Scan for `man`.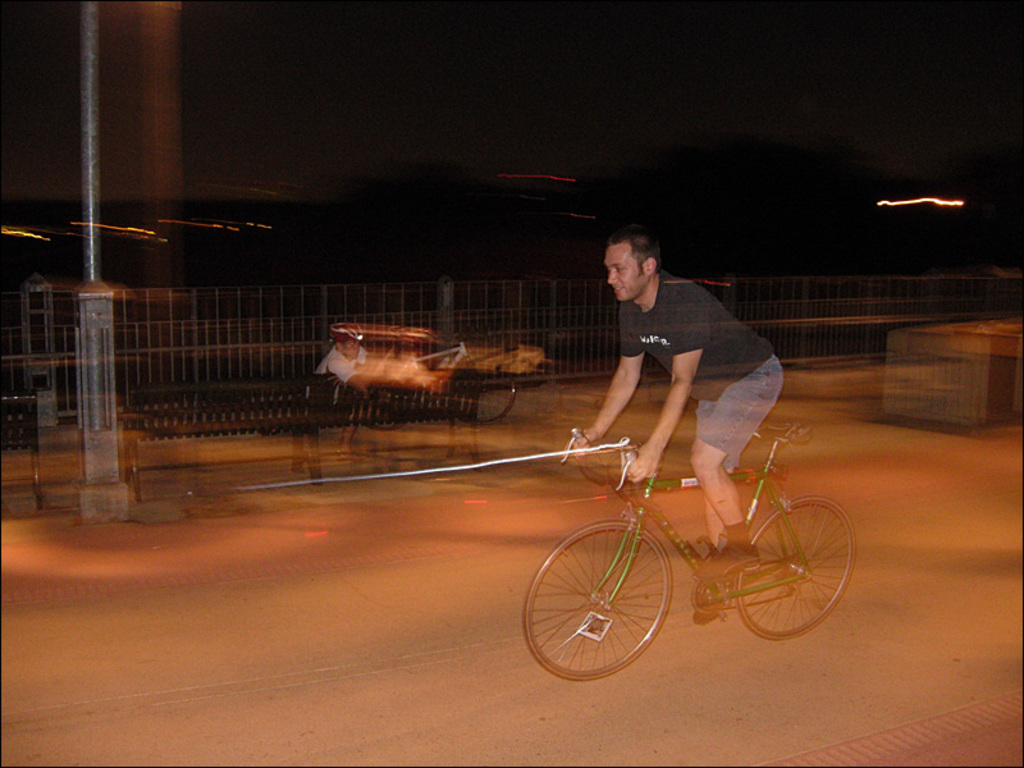
Scan result: region(306, 316, 387, 451).
